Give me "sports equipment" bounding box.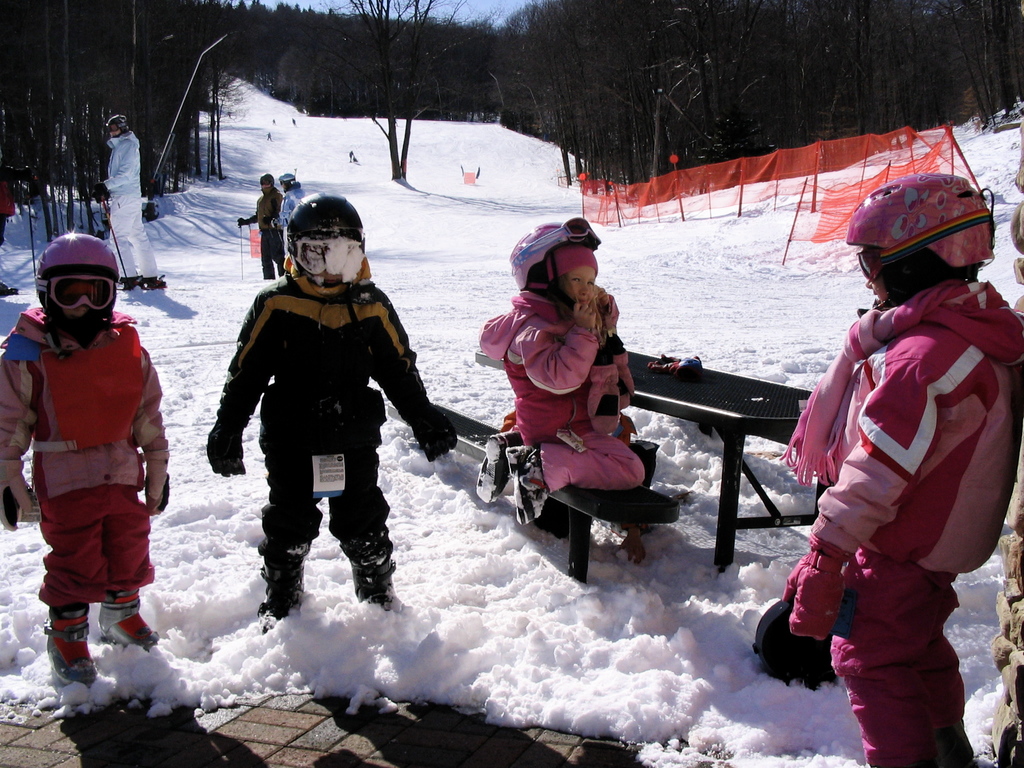
<region>40, 607, 99, 691</region>.
